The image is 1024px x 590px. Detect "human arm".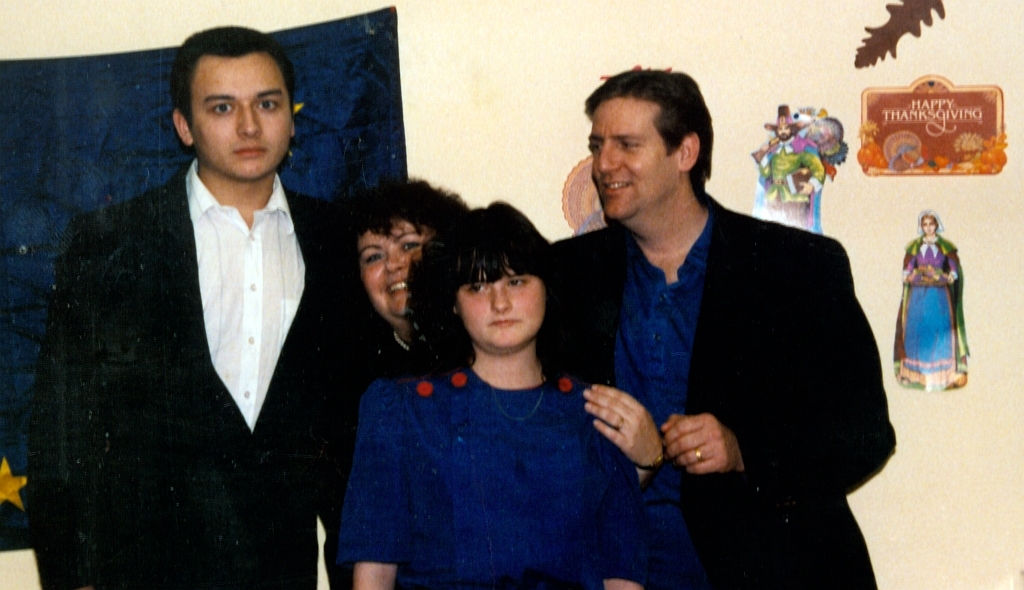
Detection: 898:243:922:284.
